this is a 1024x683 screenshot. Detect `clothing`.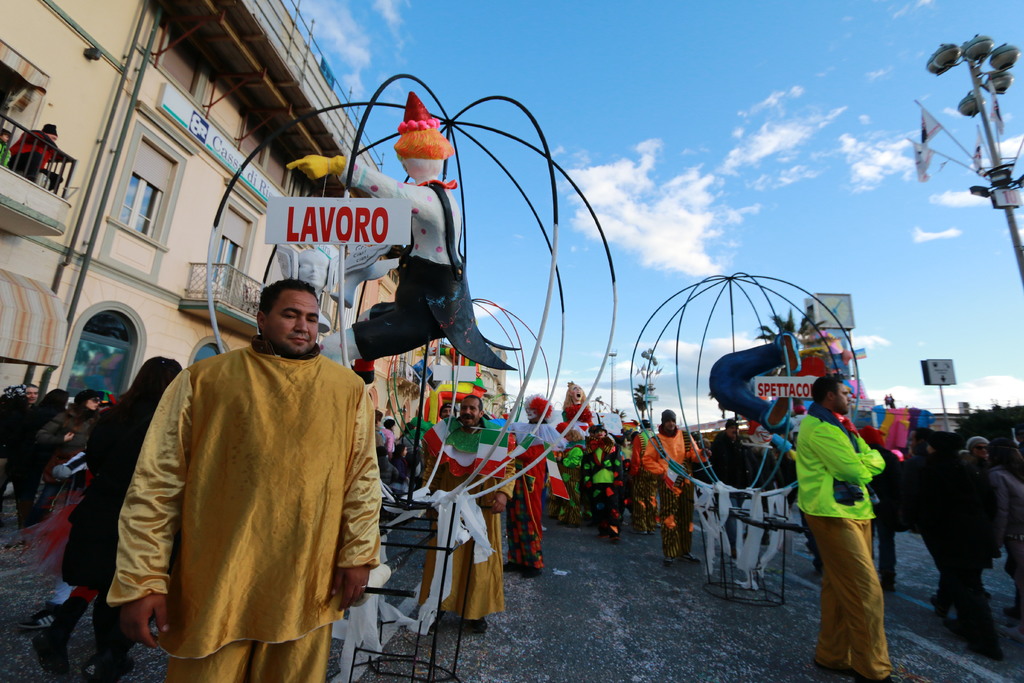
left=24, top=385, right=99, bottom=523.
